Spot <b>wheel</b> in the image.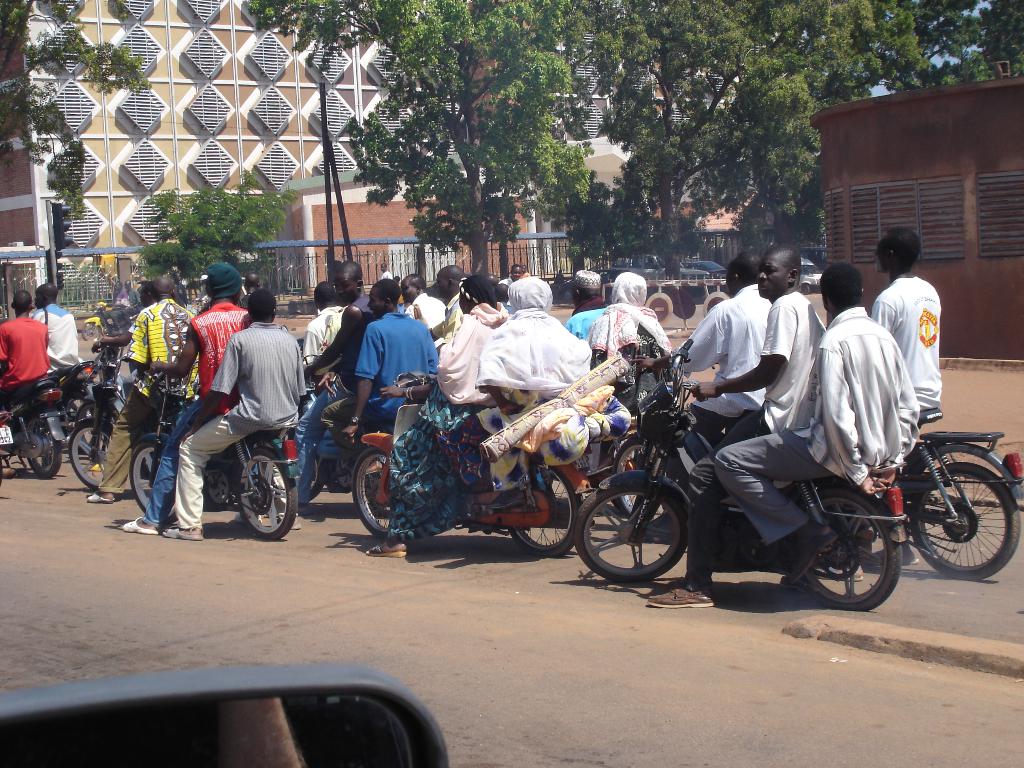
<b>wheel</b> found at [305, 445, 326, 506].
